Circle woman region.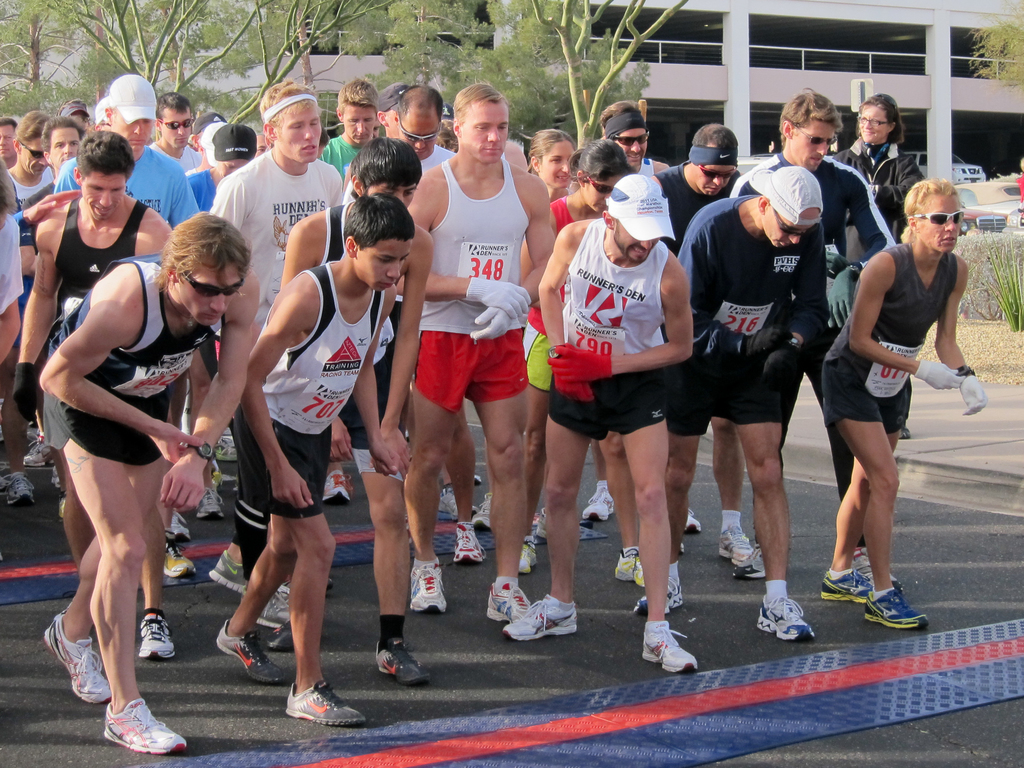
Region: (x1=828, y1=90, x2=926, y2=442).
